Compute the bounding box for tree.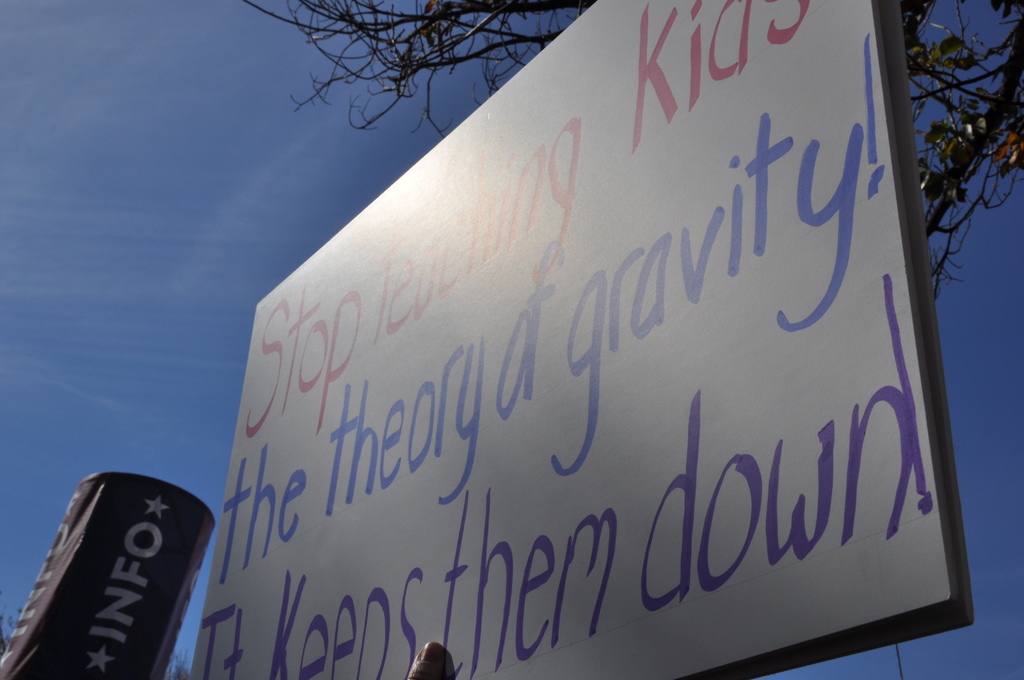
{"x1": 243, "y1": 0, "x2": 1023, "y2": 289}.
